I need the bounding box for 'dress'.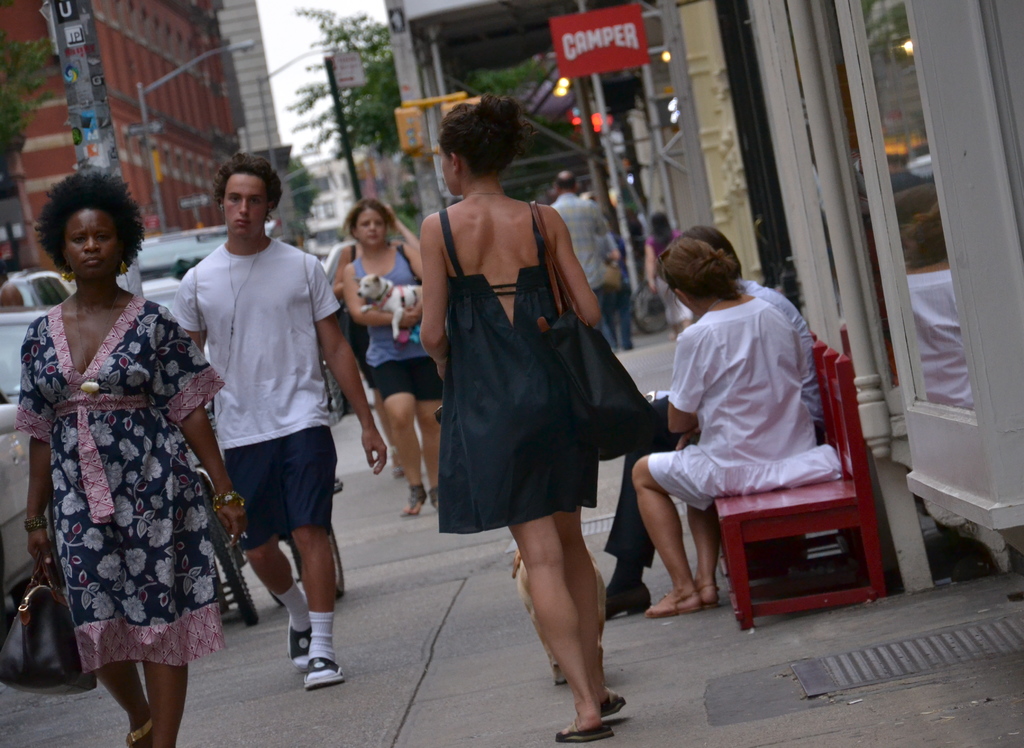
Here it is: x1=647 y1=297 x2=845 y2=517.
